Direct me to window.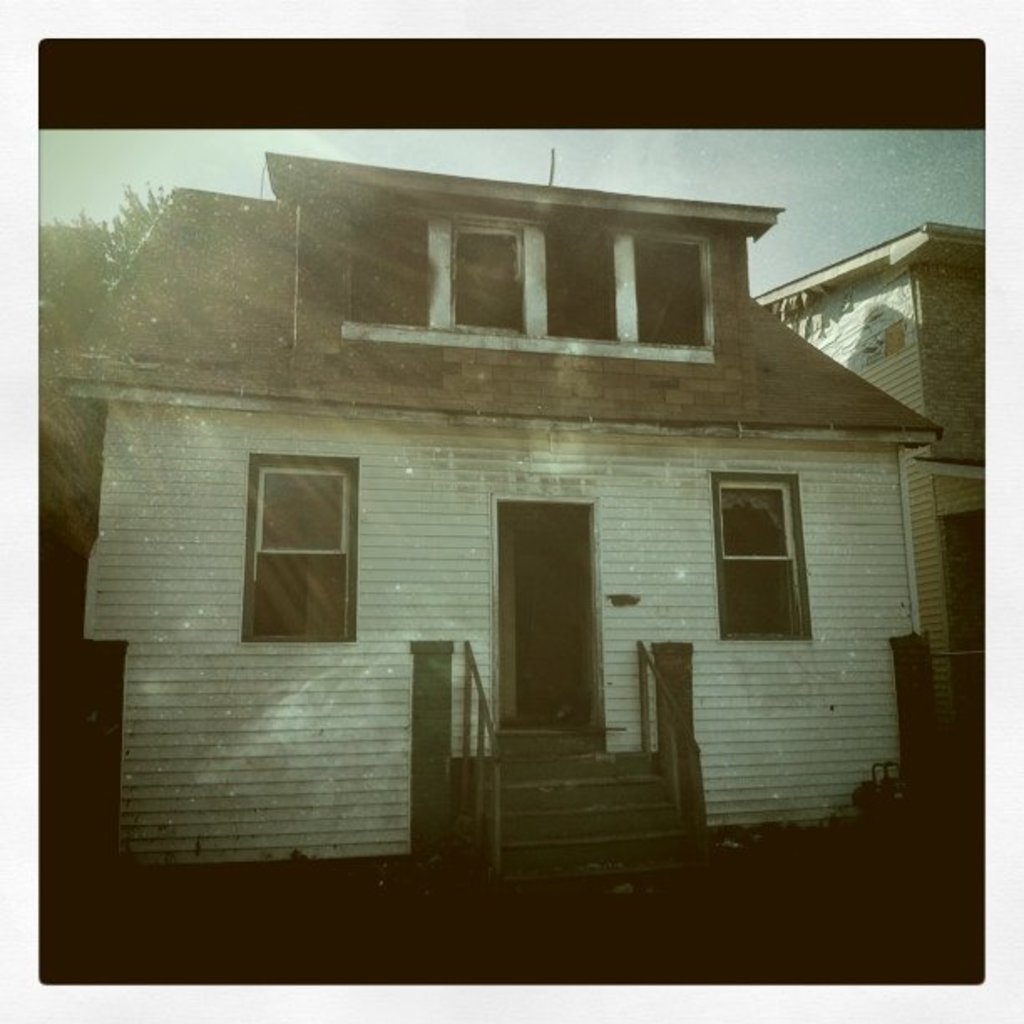
Direction: l=540, t=226, r=622, b=341.
